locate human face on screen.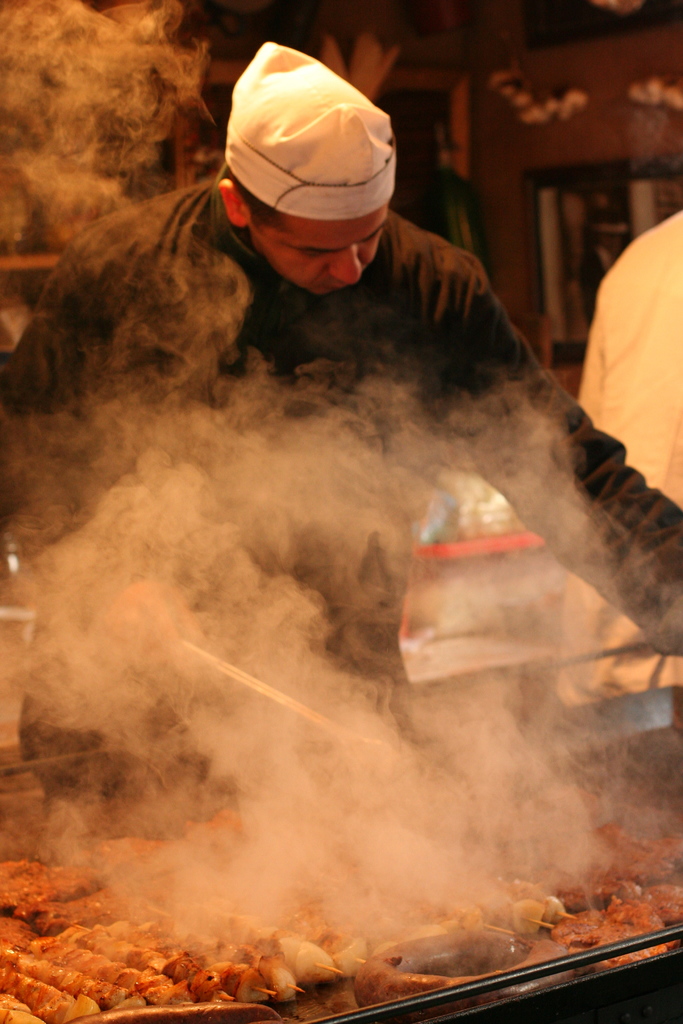
On screen at [x1=238, y1=192, x2=393, y2=298].
